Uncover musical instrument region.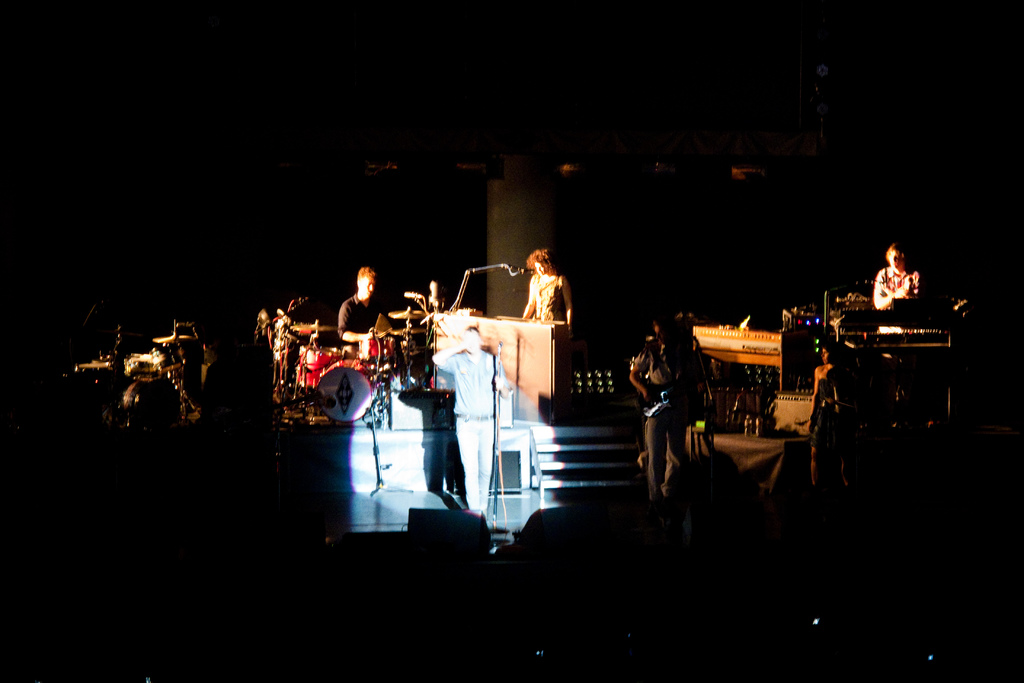
Uncovered: (x1=635, y1=364, x2=728, y2=427).
